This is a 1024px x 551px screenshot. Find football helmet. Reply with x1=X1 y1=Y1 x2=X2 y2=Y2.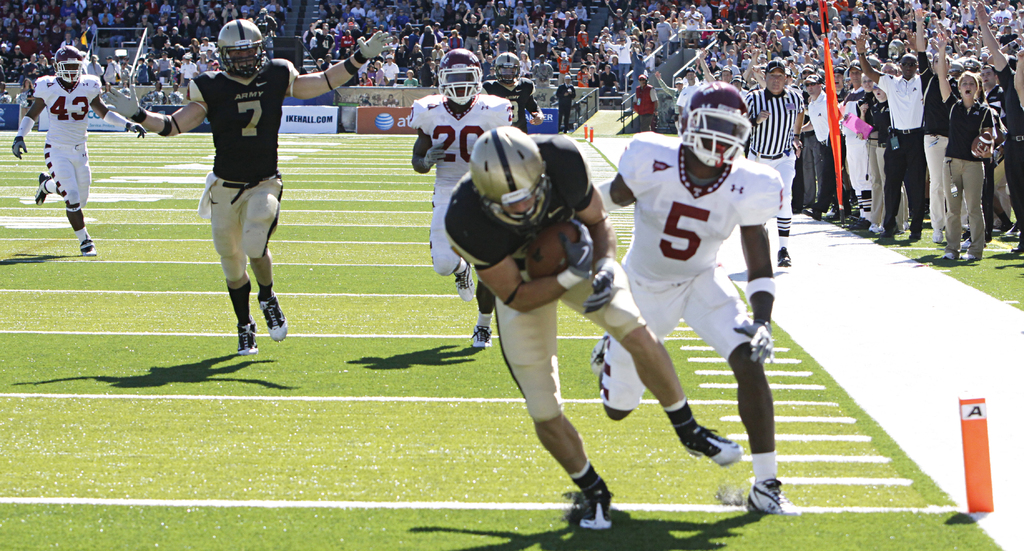
x1=425 y1=42 x2=493 y2=104.
